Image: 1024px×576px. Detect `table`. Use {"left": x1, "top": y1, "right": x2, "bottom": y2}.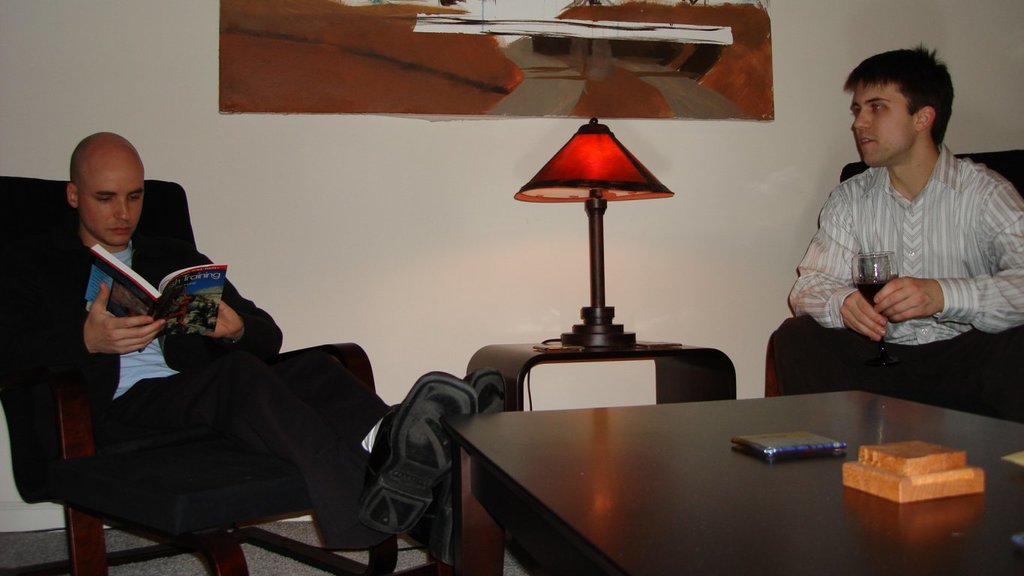
{"left": 436, "top": 374, "right": 1012, "bottom": 573}.
